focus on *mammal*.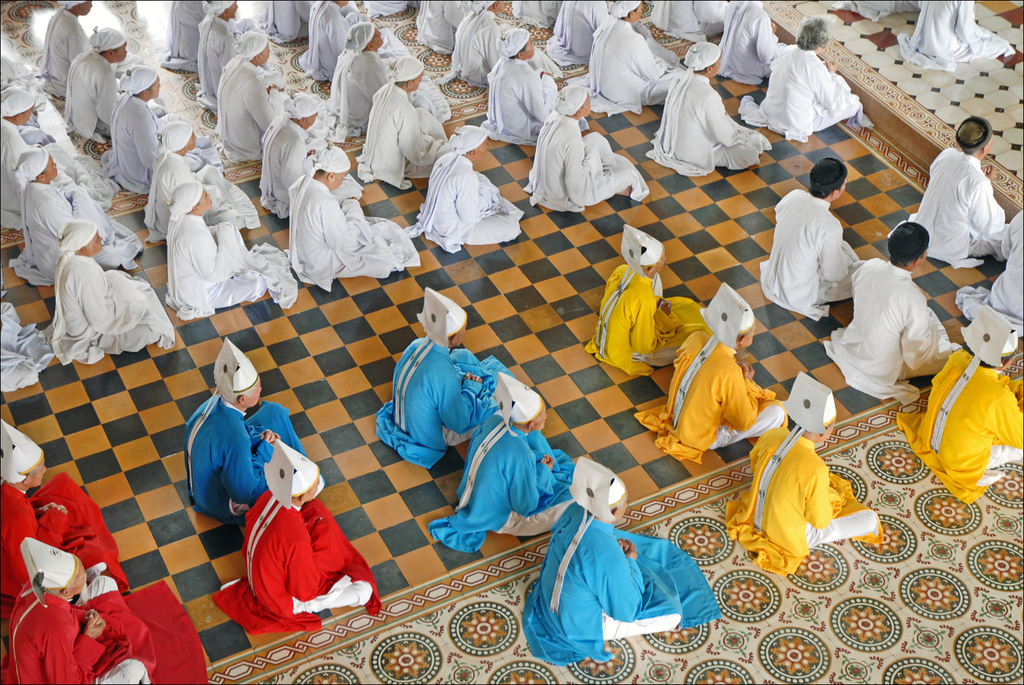
Focused at (894, 300, 1023, 504).
